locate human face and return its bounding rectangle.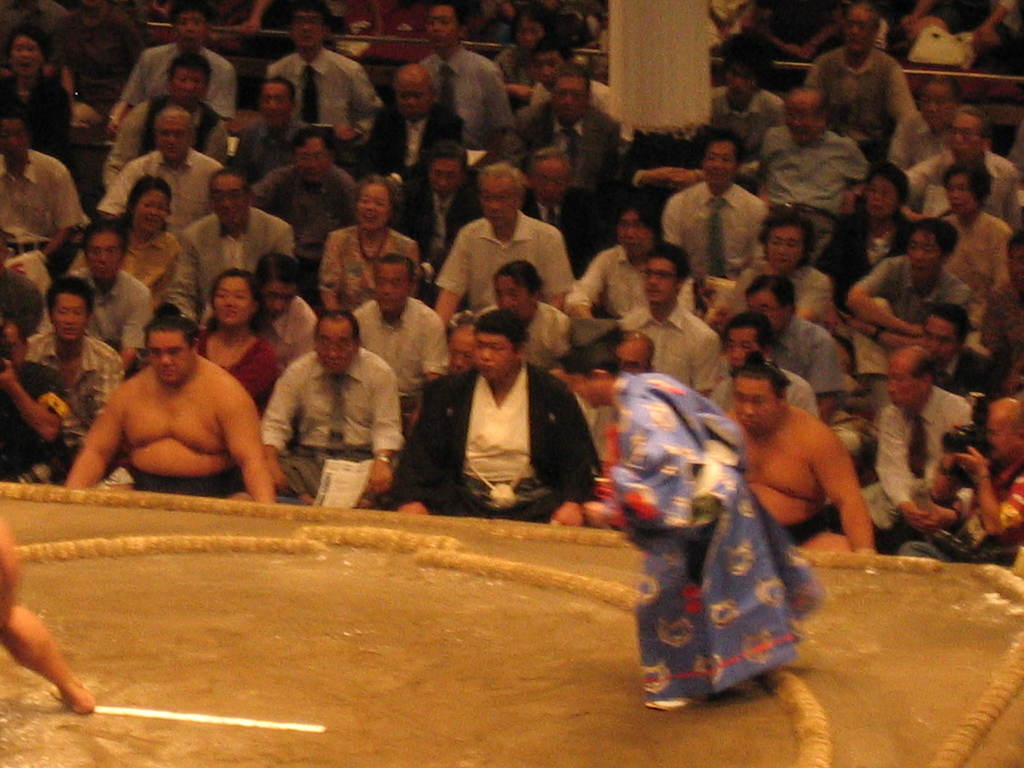
box=[618, 341, 648, 373].
